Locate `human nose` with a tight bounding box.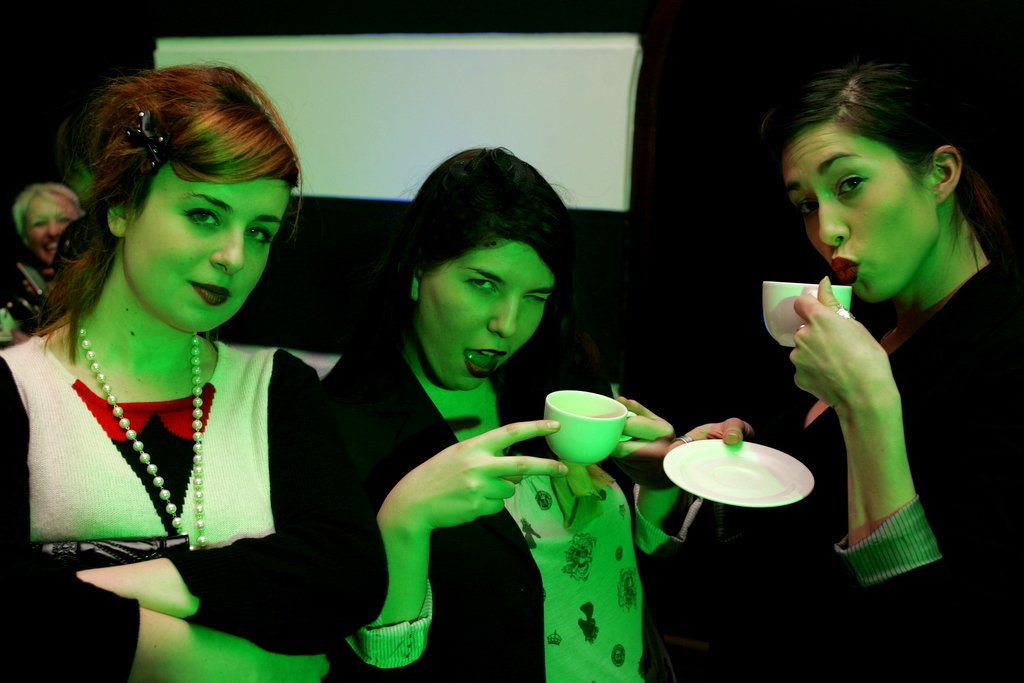
[x1=820, y1=203, x2=851, y2=249].
